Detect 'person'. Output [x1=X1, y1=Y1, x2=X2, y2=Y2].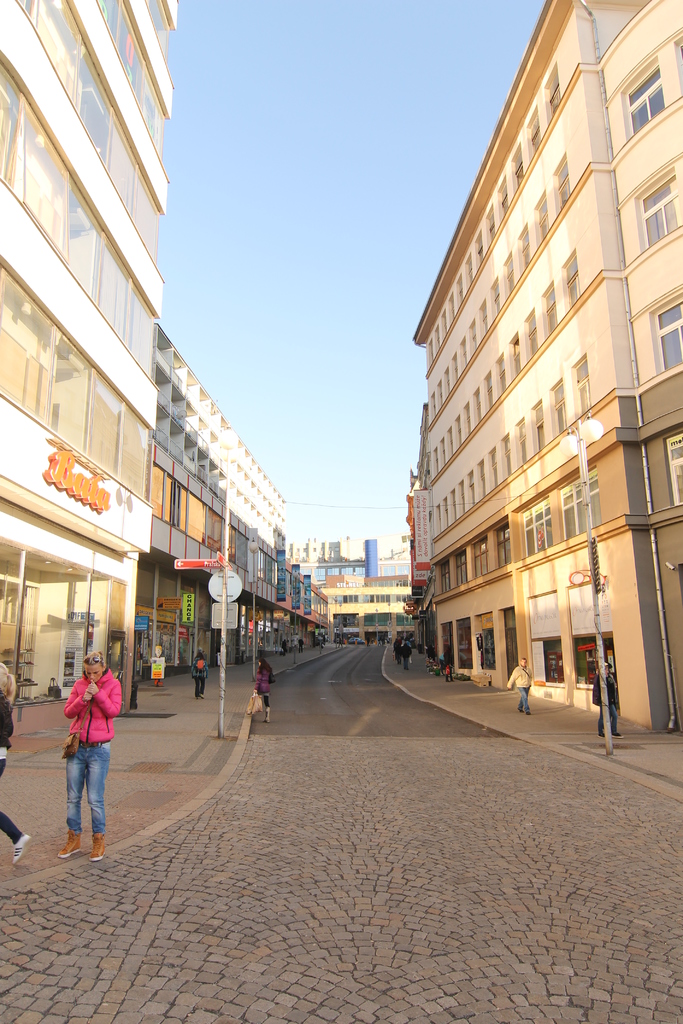
[x1=336, y1=637, x2=343, y2=650].
